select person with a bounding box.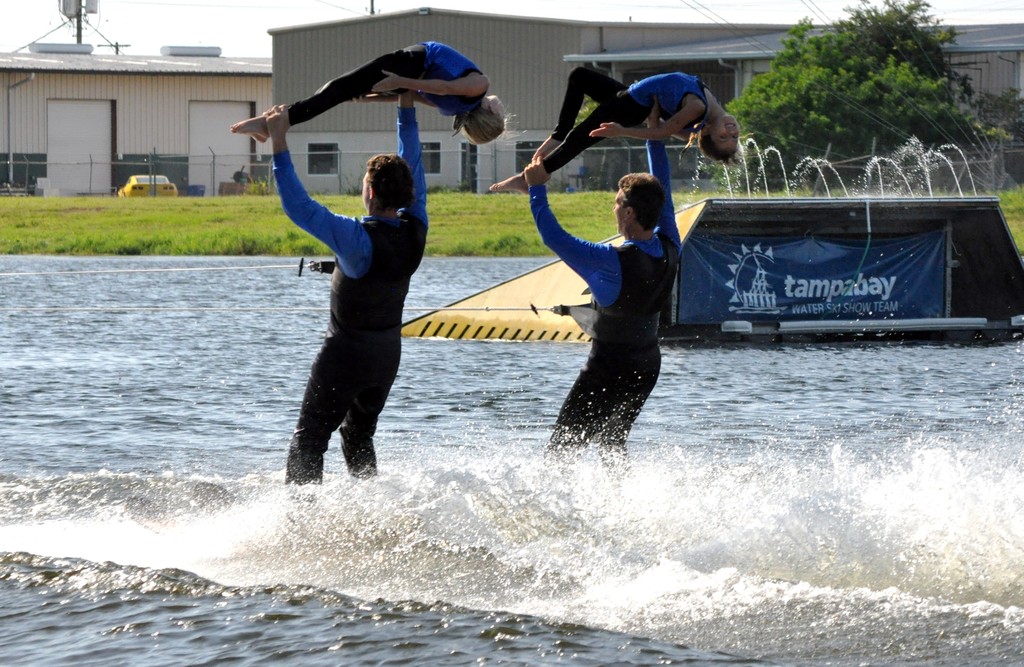
(x1=233, y1=37, x2=515, y2=149).
